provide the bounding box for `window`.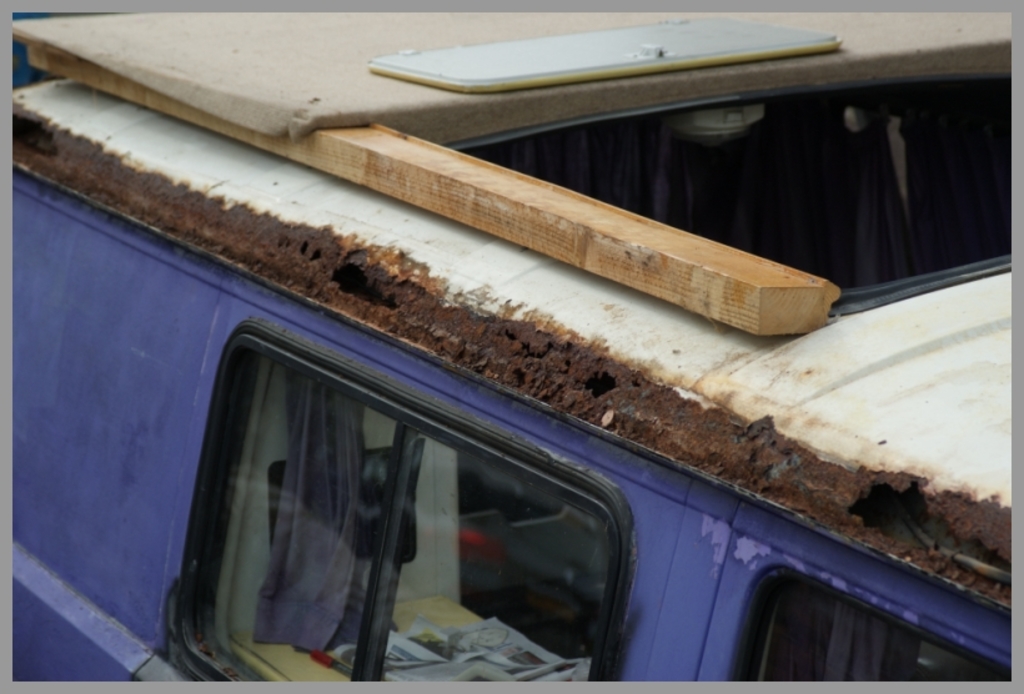
{"left": 175, "top": 321, "right": 638, "bottom": 687}.
